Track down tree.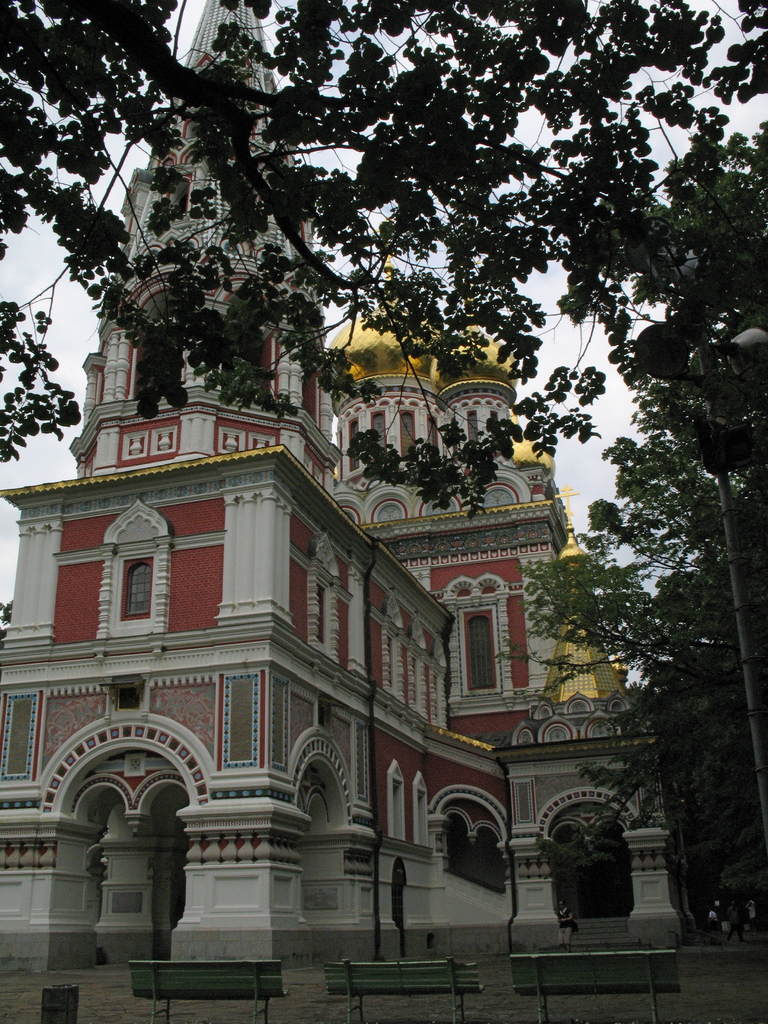
Tracked to (39,93,705,964).
